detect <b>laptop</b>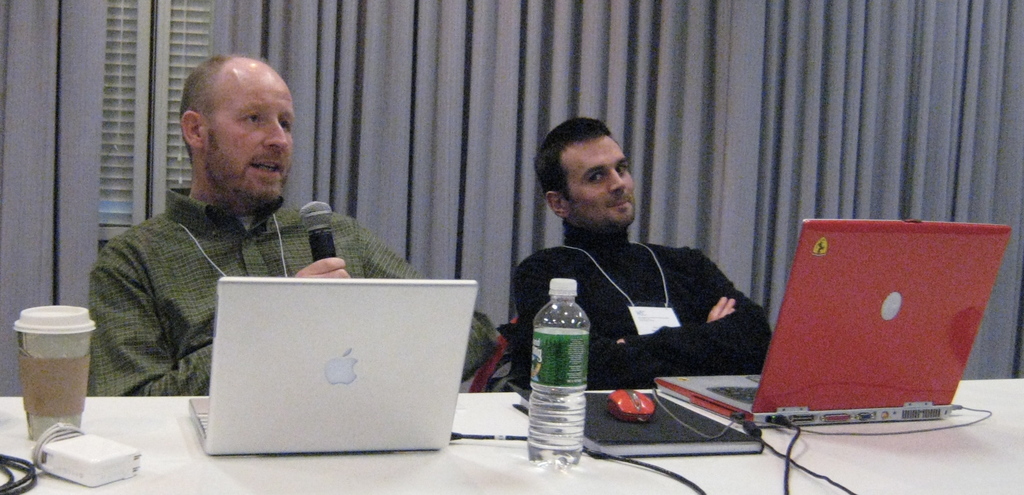
x1=190 y1=264 x2=481 y2=458
